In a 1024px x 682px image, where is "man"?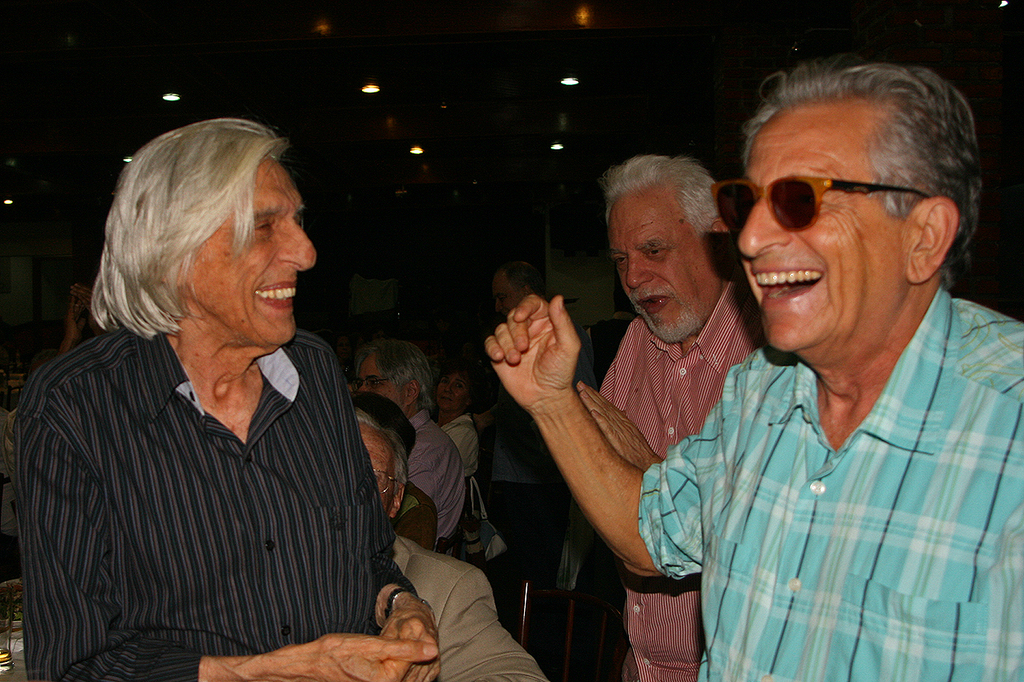
box(354, 341, 473, 550).
